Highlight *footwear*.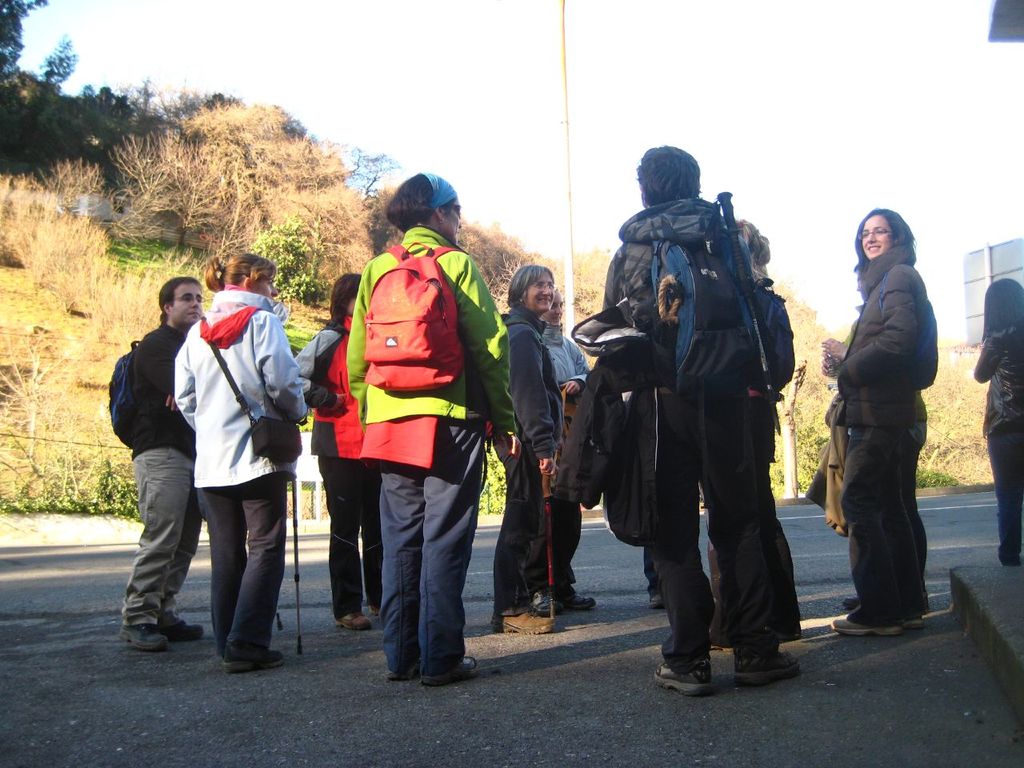
Highlighted region: select_region(835, 618, 898, 642).
